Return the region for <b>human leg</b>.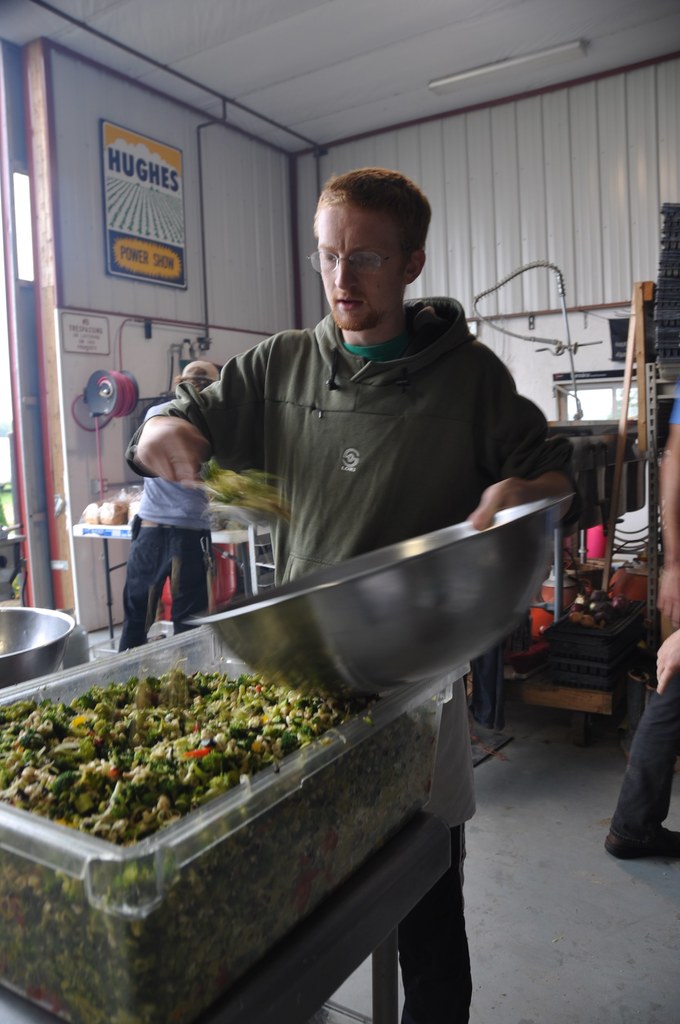
{"x1": 601, "y1": 669, "x2": 679, "y2": 864}.
